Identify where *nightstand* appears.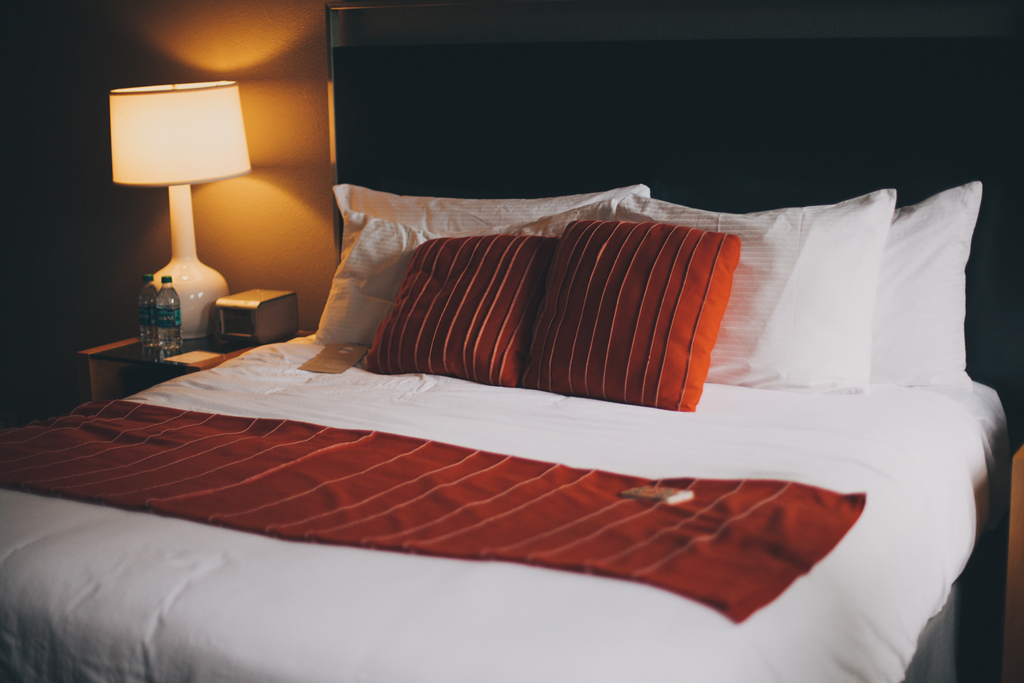
Appears at crop(77, 332, 308, 402).
